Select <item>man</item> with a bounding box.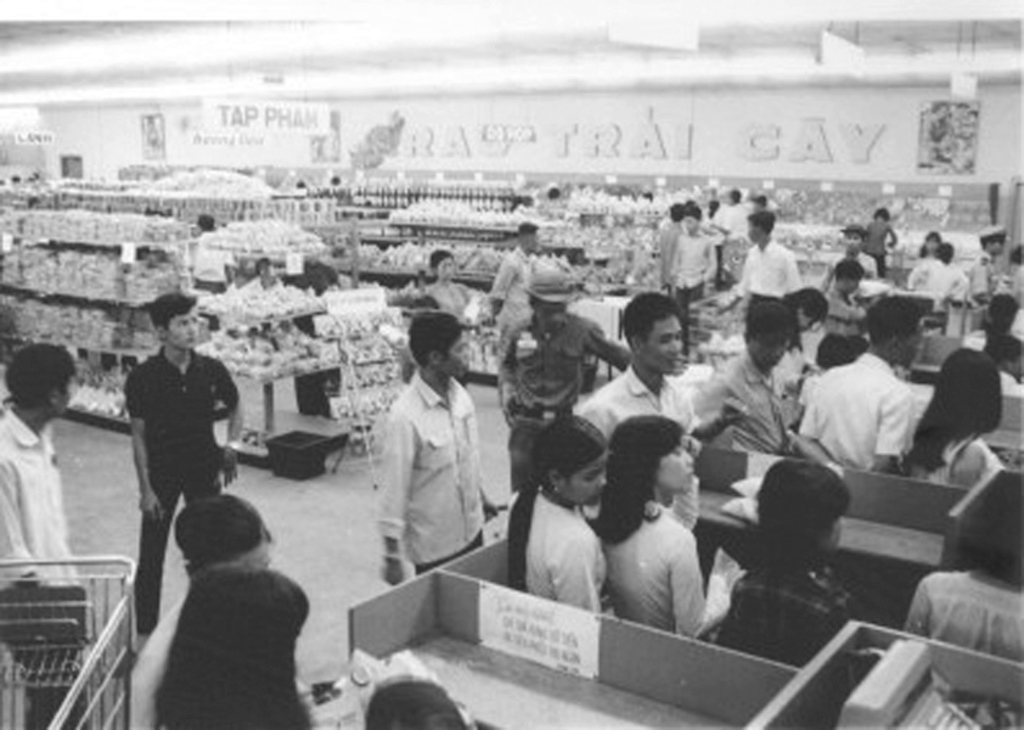
[left=0, top=348, right=81, bottom=595].
